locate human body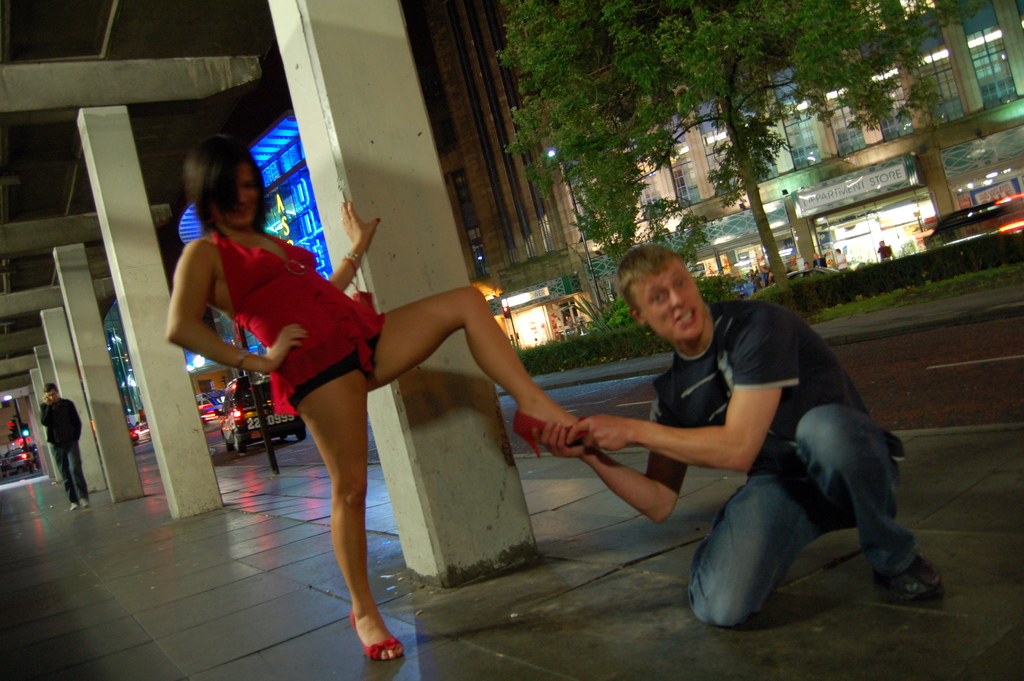
x1=556, y1=274, x2=931, y2=619
